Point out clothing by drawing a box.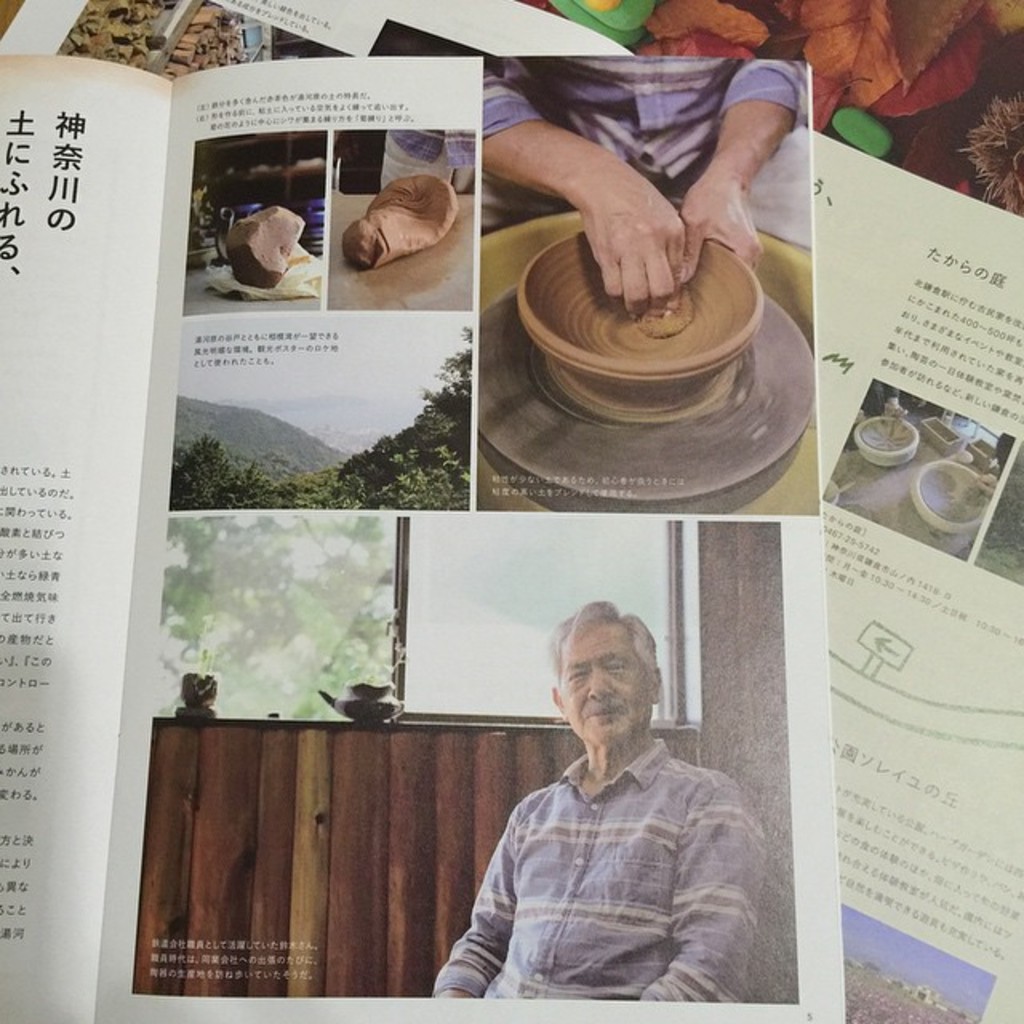
(469, 45, 810, 238).
